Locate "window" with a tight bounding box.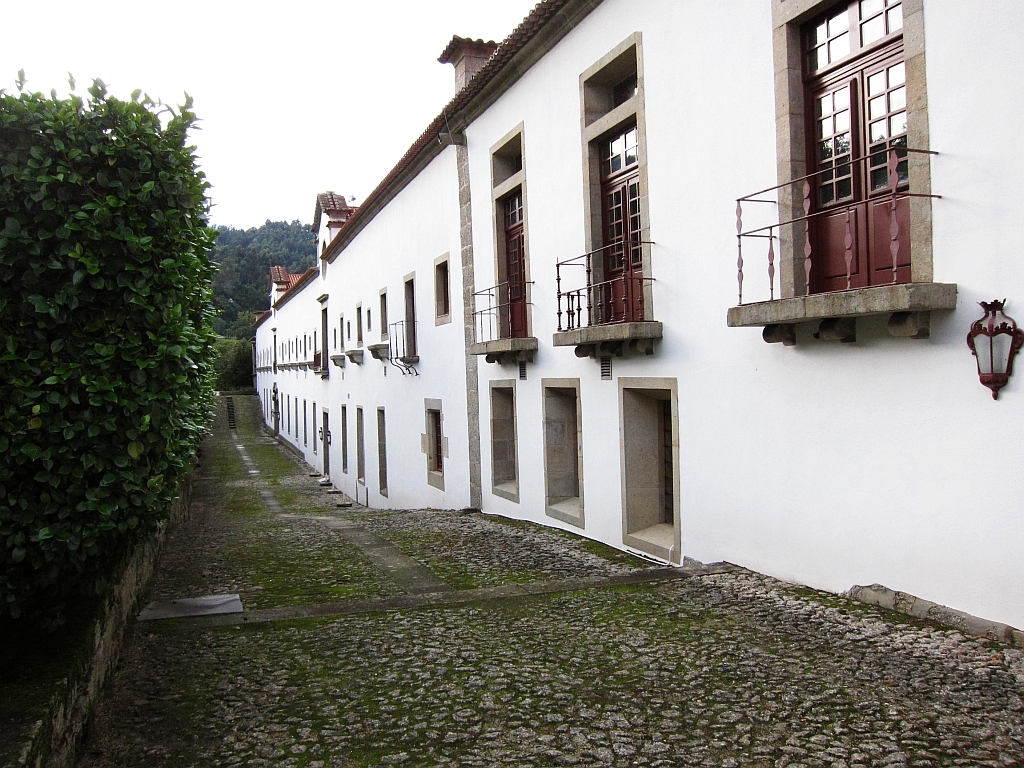
429/255/452/330.
